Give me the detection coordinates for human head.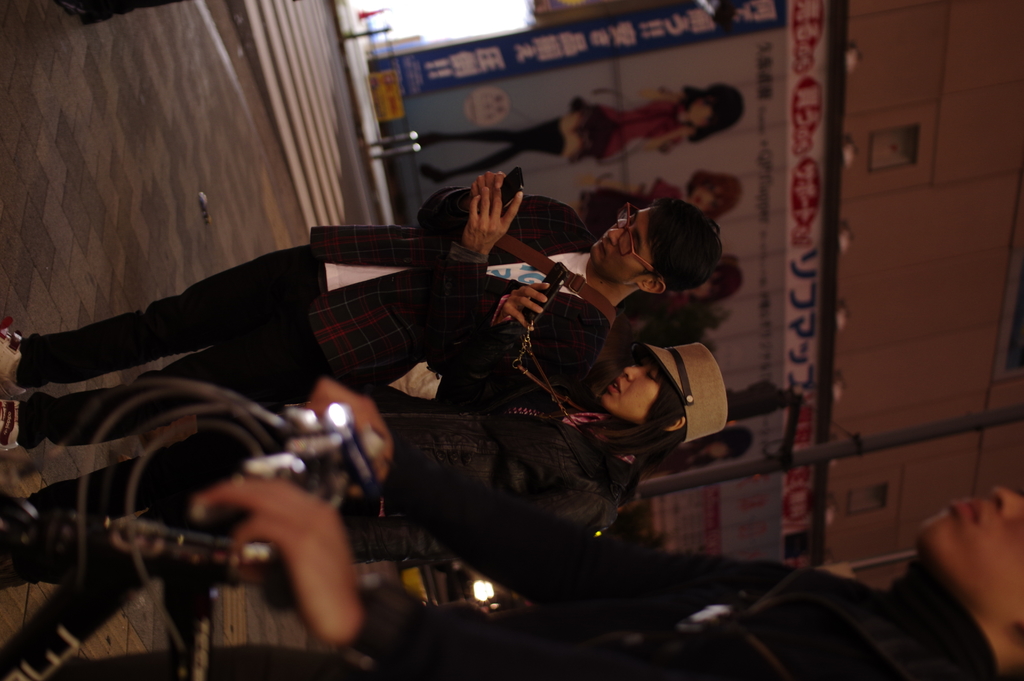
[left=694, top=175, right=742, bottom=218].
